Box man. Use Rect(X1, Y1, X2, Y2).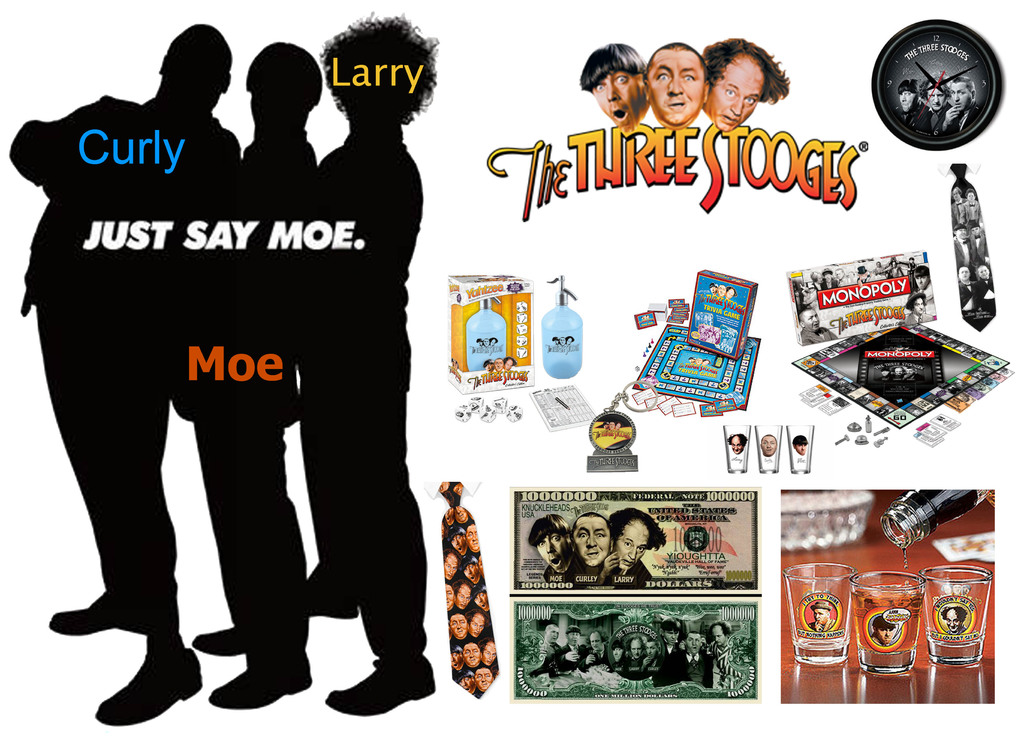
Rect(531, 516, 583, 581).
